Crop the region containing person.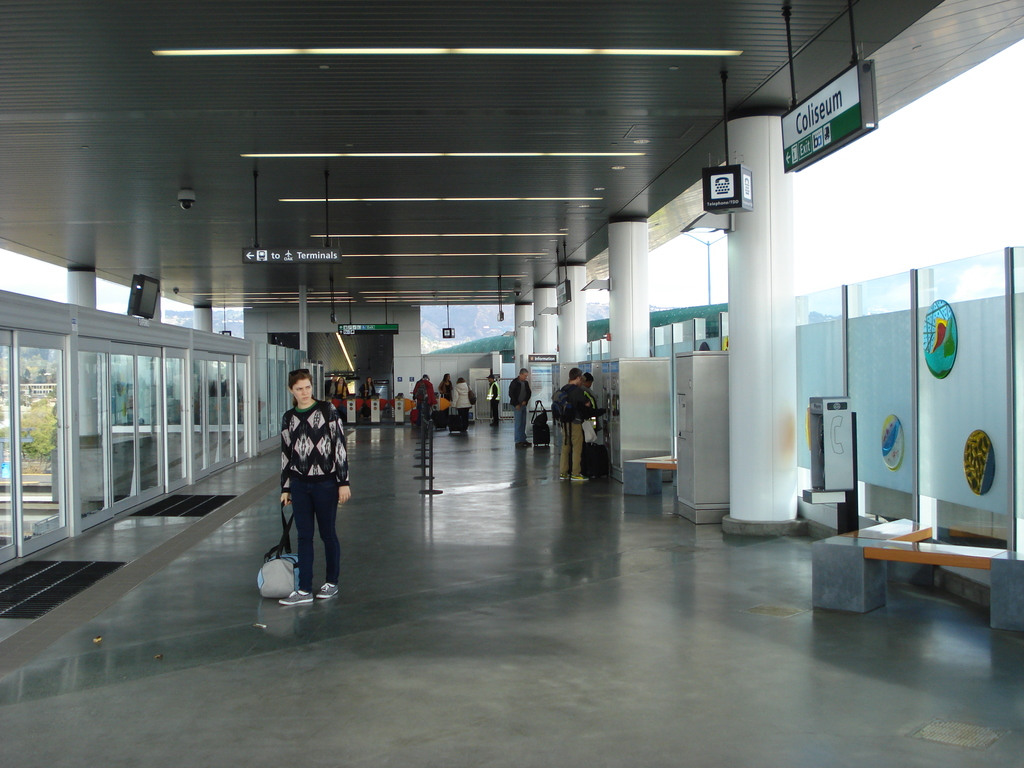
Crop region: 557, 362, 593, 488.
